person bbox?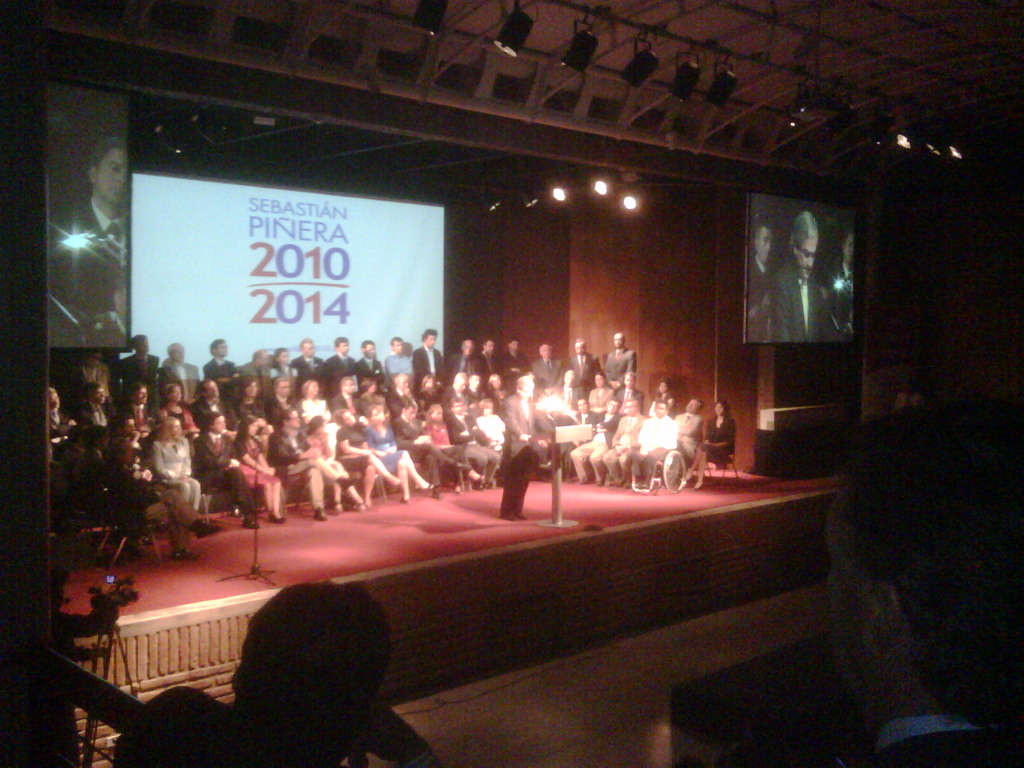
crop(683, 399, 735, 484)
